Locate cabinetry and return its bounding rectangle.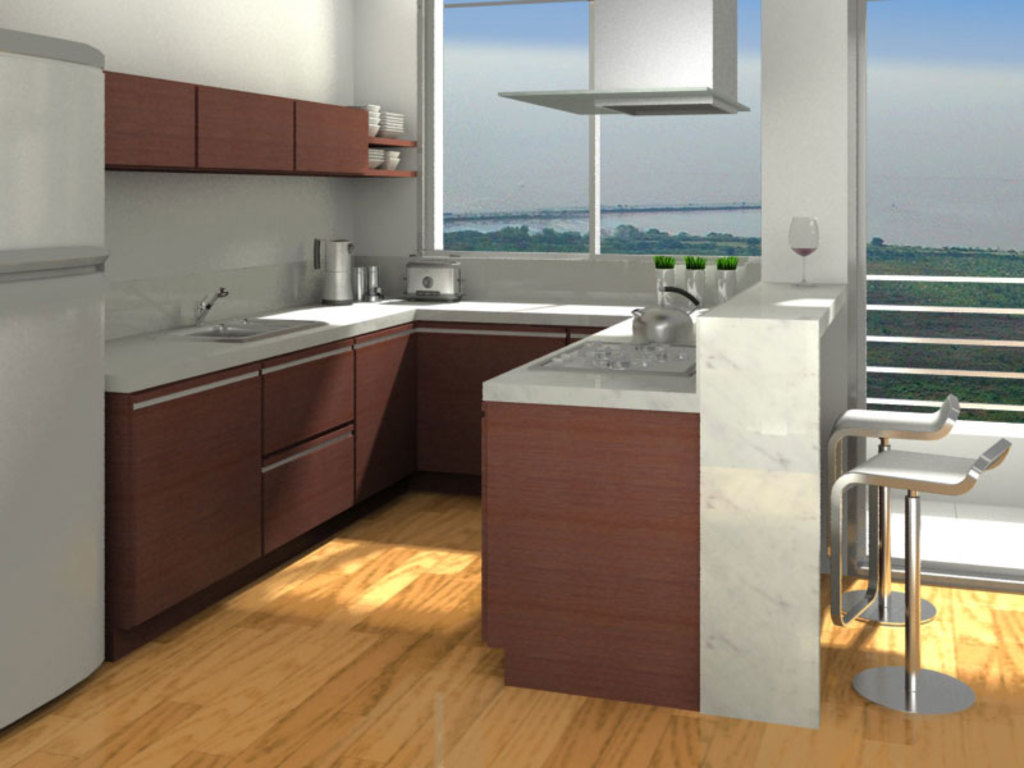
[268, 411, 361, 545].
